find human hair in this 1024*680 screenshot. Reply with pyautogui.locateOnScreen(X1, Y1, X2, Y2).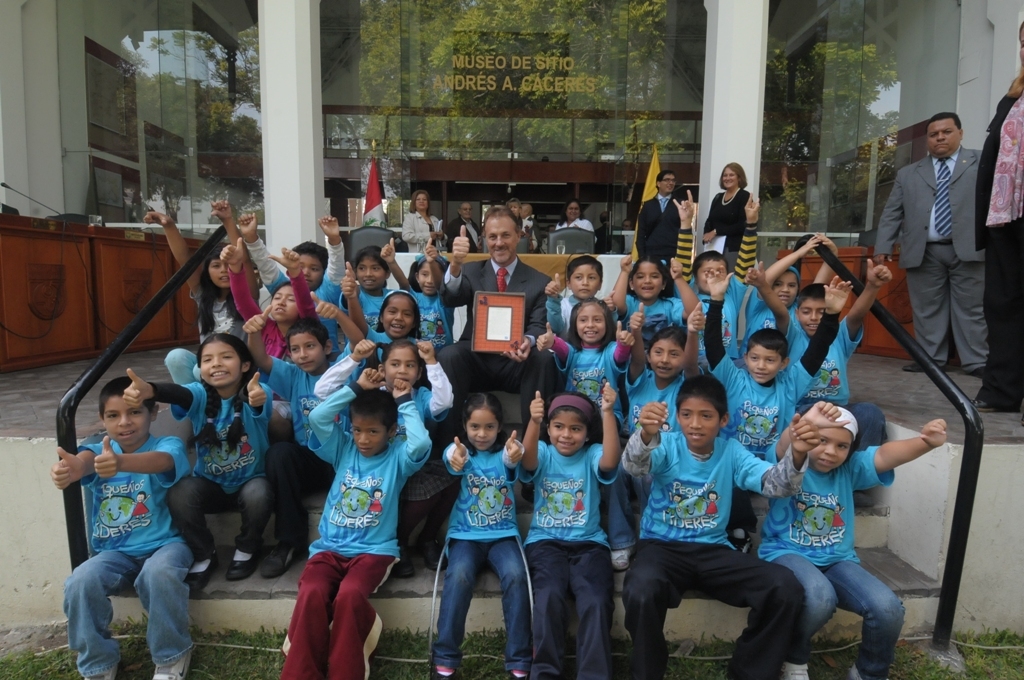
pyautogui.locateOnScreen(348, 244, 390, 277).
